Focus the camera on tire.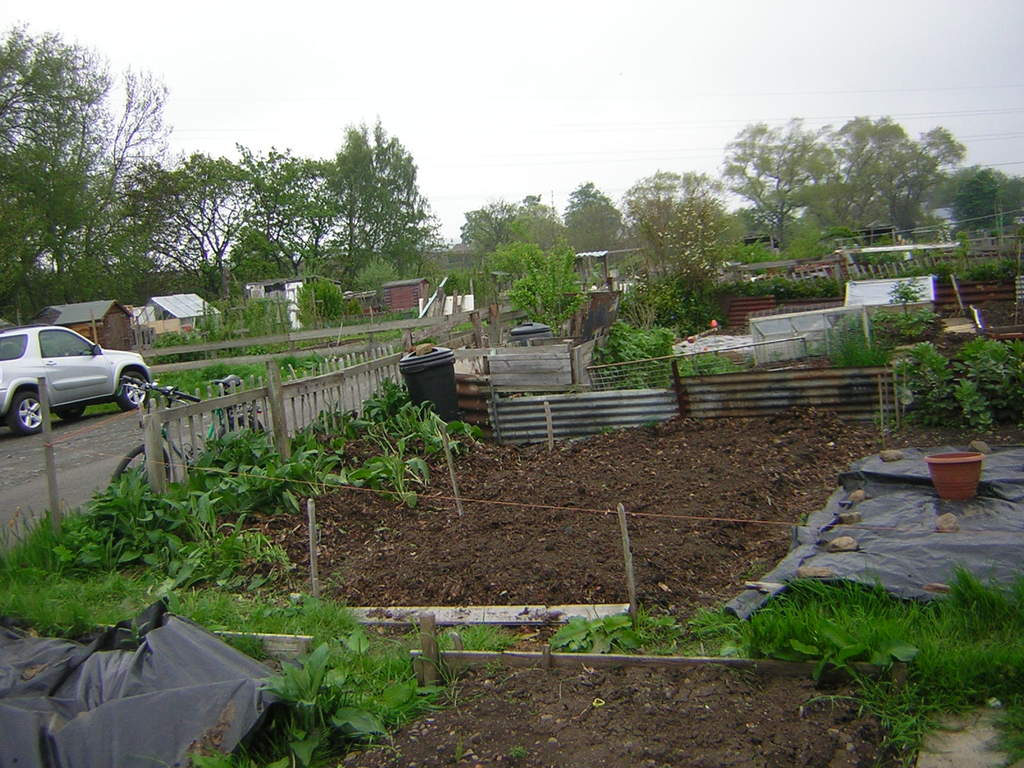
Focus region: 120,368,154,410.
